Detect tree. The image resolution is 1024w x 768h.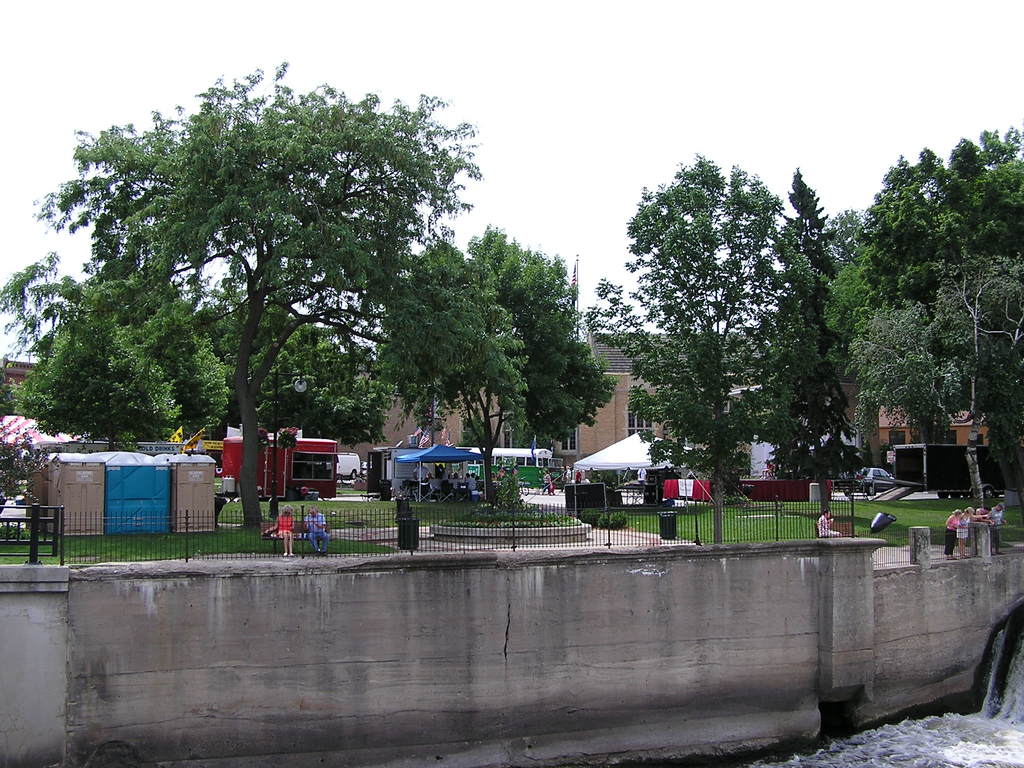
pyautogui.locateOnScreen(362, 224, 544, 504).
